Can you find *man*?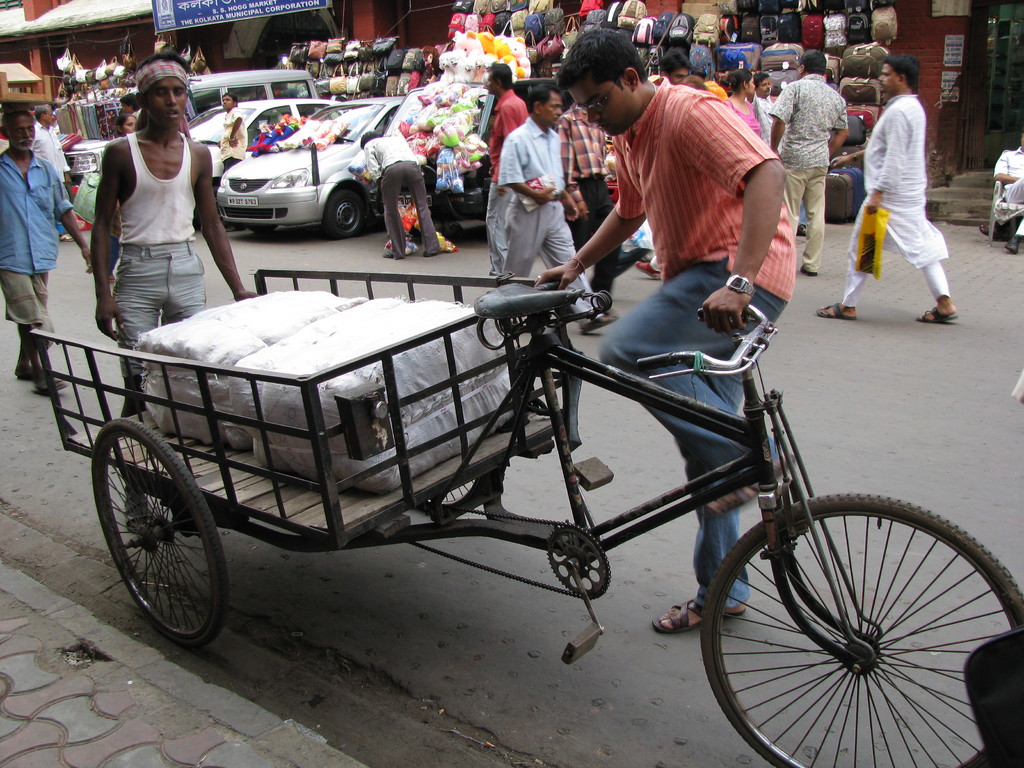
Yes, bounding box: crop(768, 45, 850, 274).
